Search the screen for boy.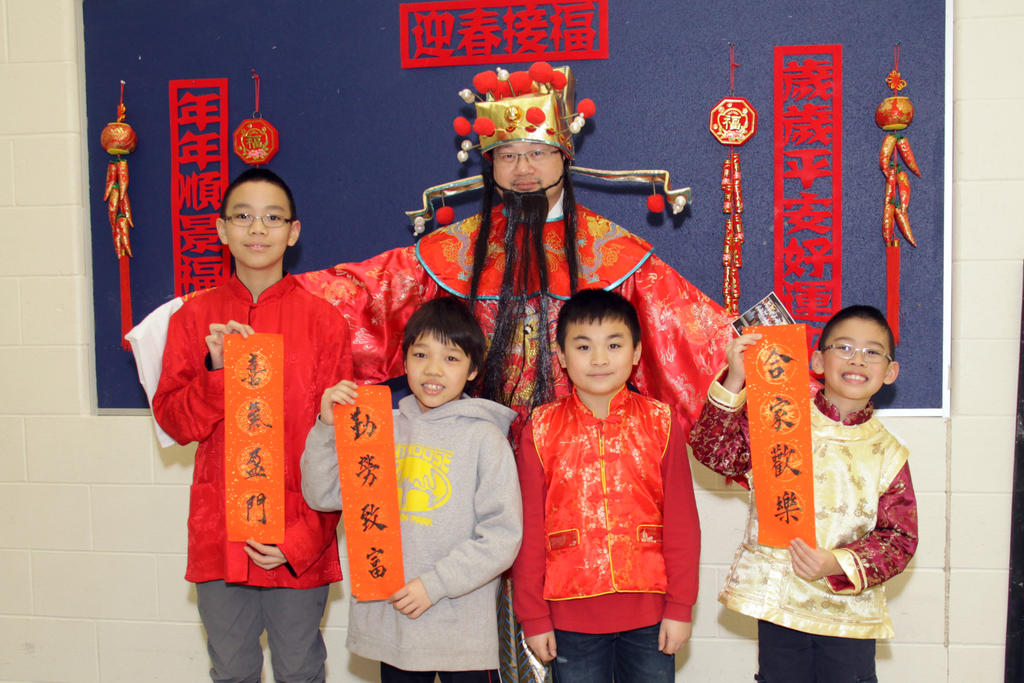
Found at (left=701, top=302, right=922, bottom=682).
